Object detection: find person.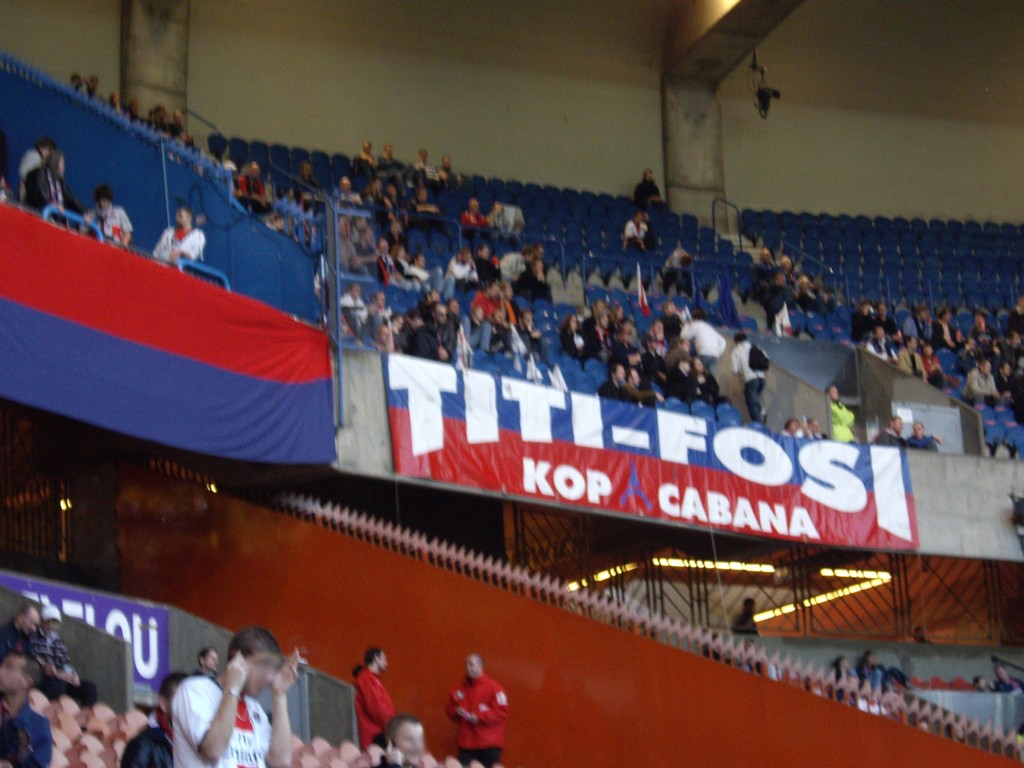
bbox(822, 379, 861, 445).
